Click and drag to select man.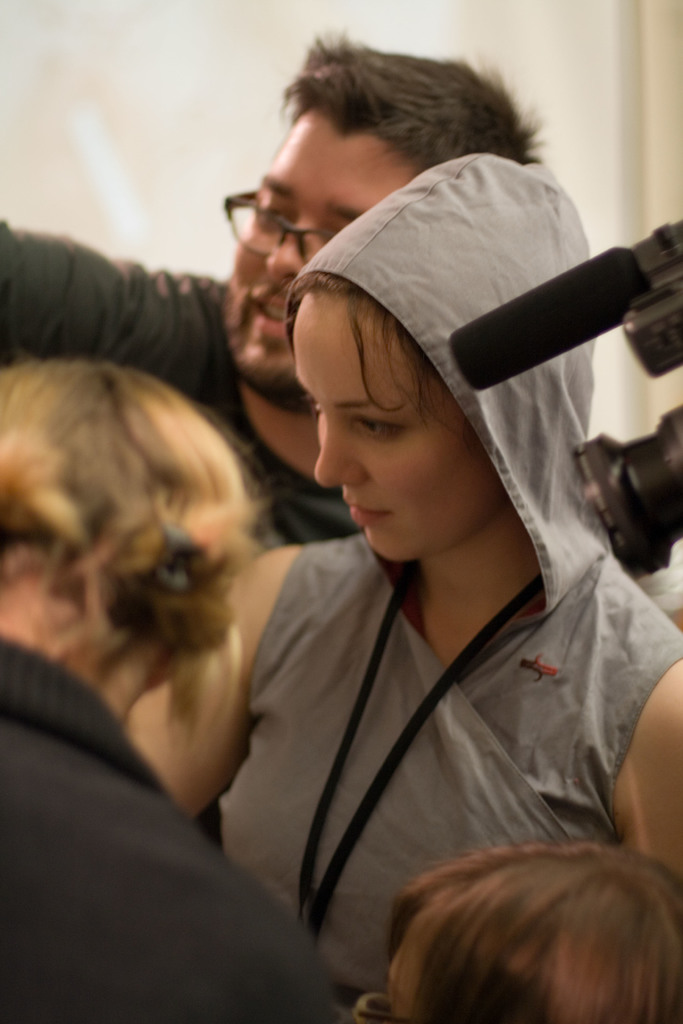
Selection: BBox(0, 18, 554, 550).
